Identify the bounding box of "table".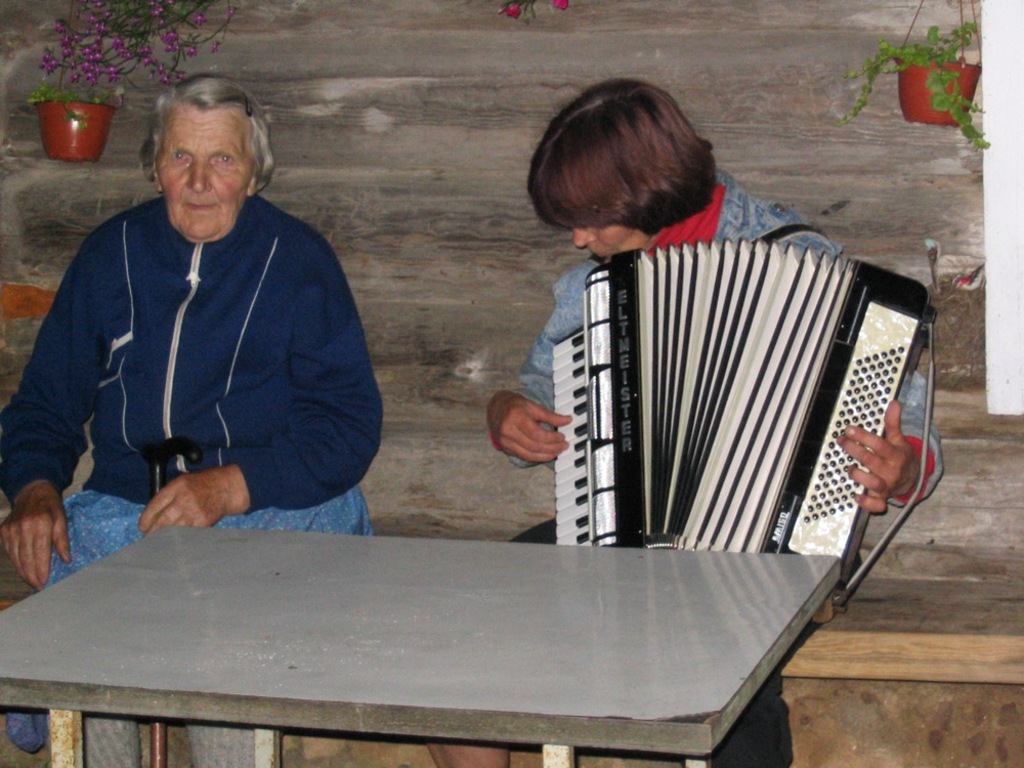
bbox(0, 474, 916, 767).
